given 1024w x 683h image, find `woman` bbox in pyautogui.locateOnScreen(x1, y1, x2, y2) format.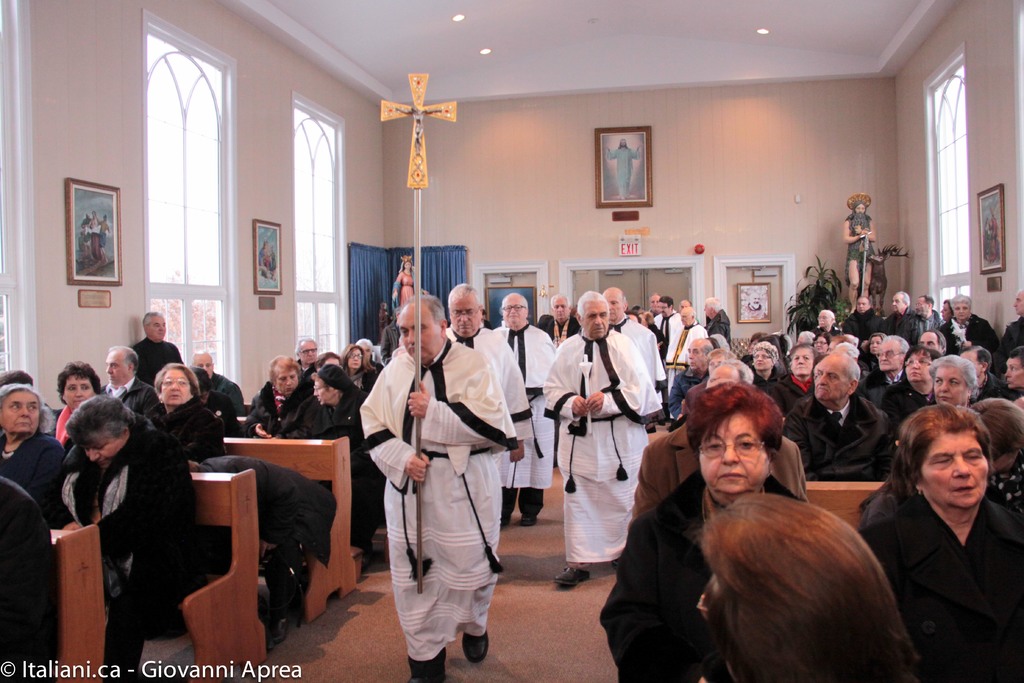
pyautogui.locateOnScreen(391, 251, 432, 309).
